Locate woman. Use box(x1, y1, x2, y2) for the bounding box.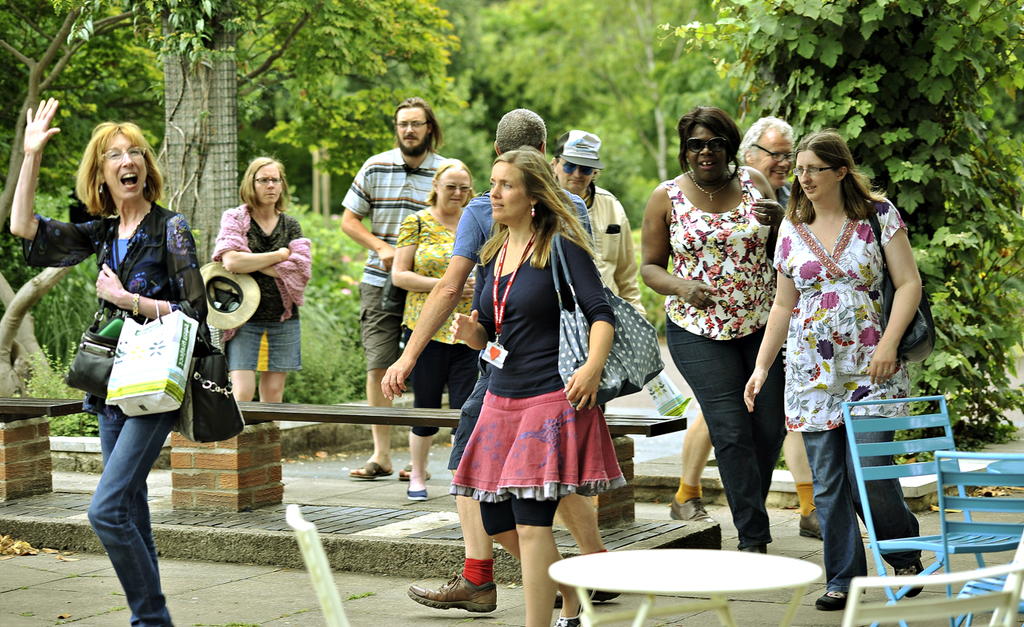
box(212, 158, 314, 410).
